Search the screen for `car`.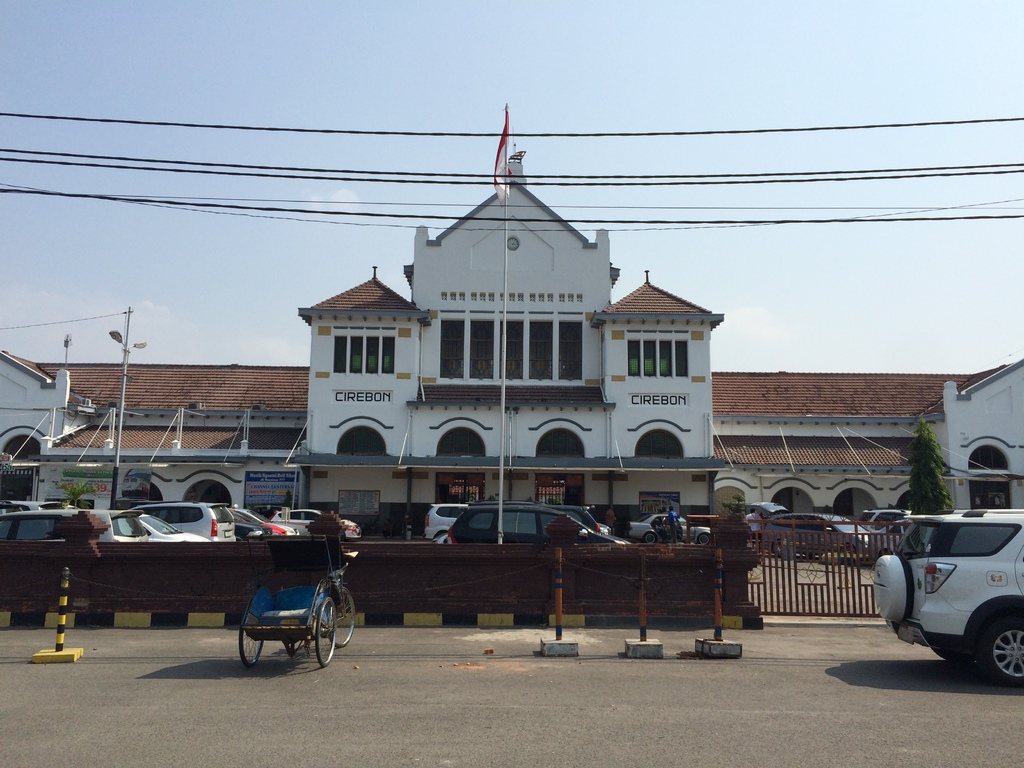
Found at 876,518,908,554.
